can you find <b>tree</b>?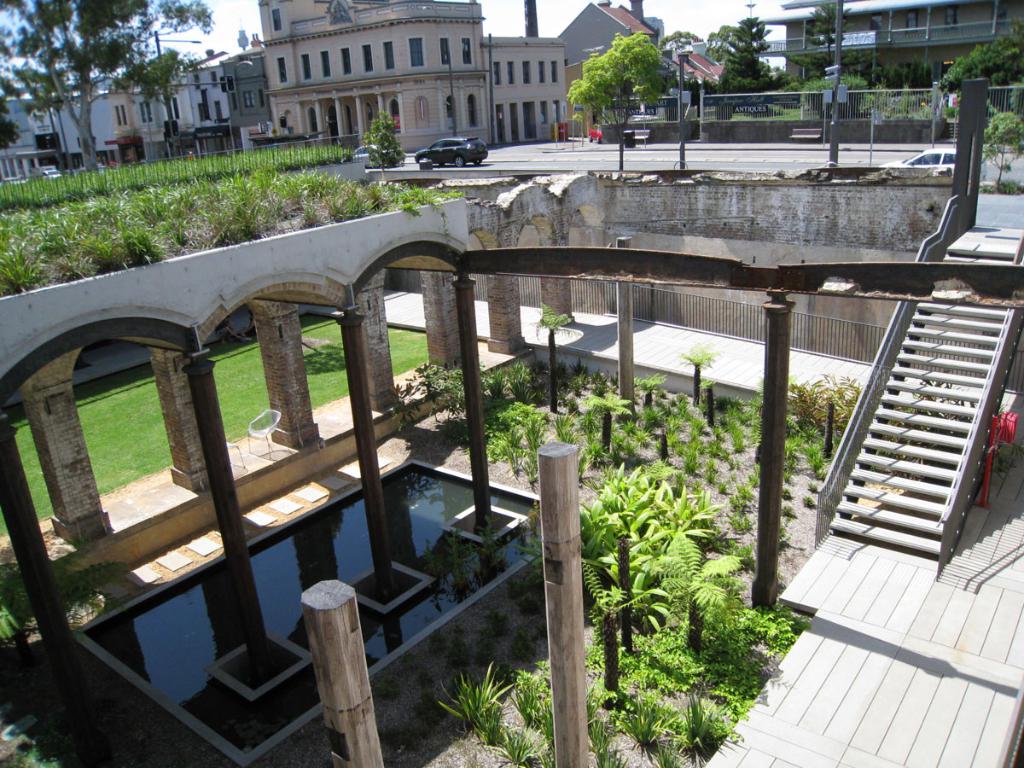
Yes, bounding box: 554/11/712/121.
